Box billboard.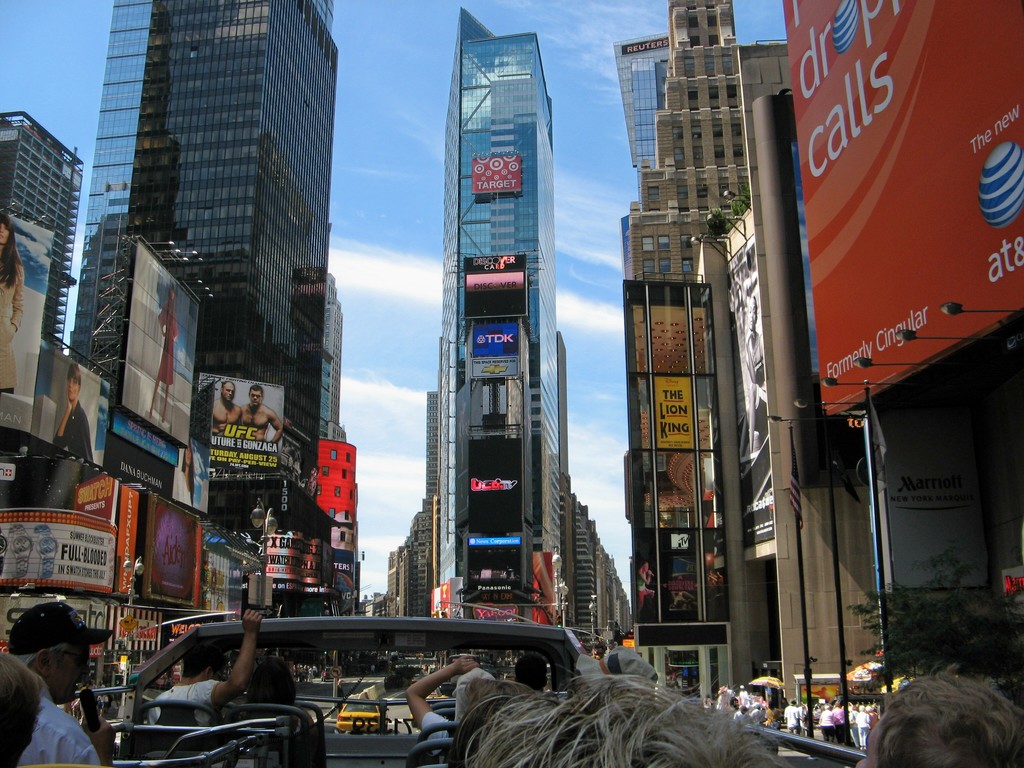
{"left": 461, "top": 436, "right": 528, "bottom": 529}.
